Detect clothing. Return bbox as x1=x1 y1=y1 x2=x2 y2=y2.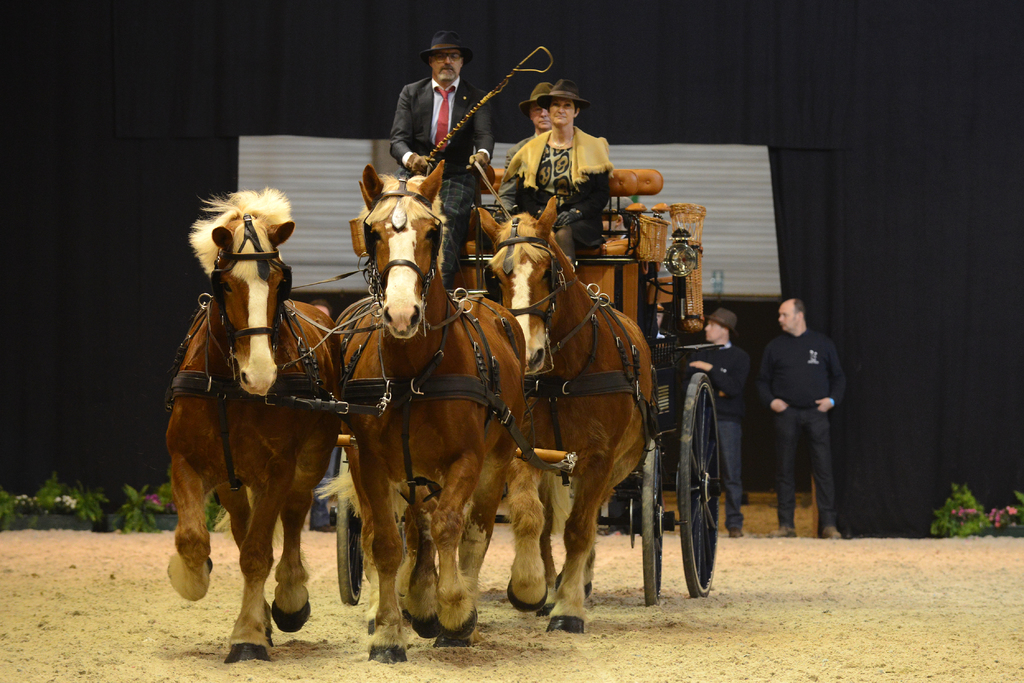
x1=759 y1=293 x2=852 y2=529.
